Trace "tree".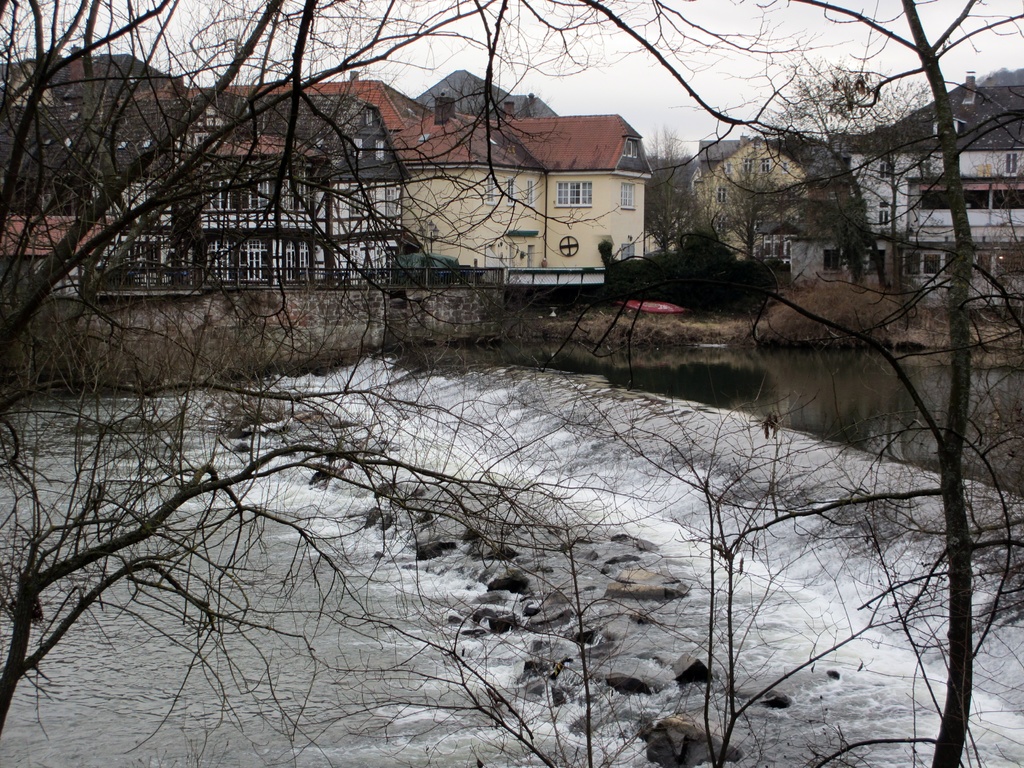
Traced to (636,125,721,249).
